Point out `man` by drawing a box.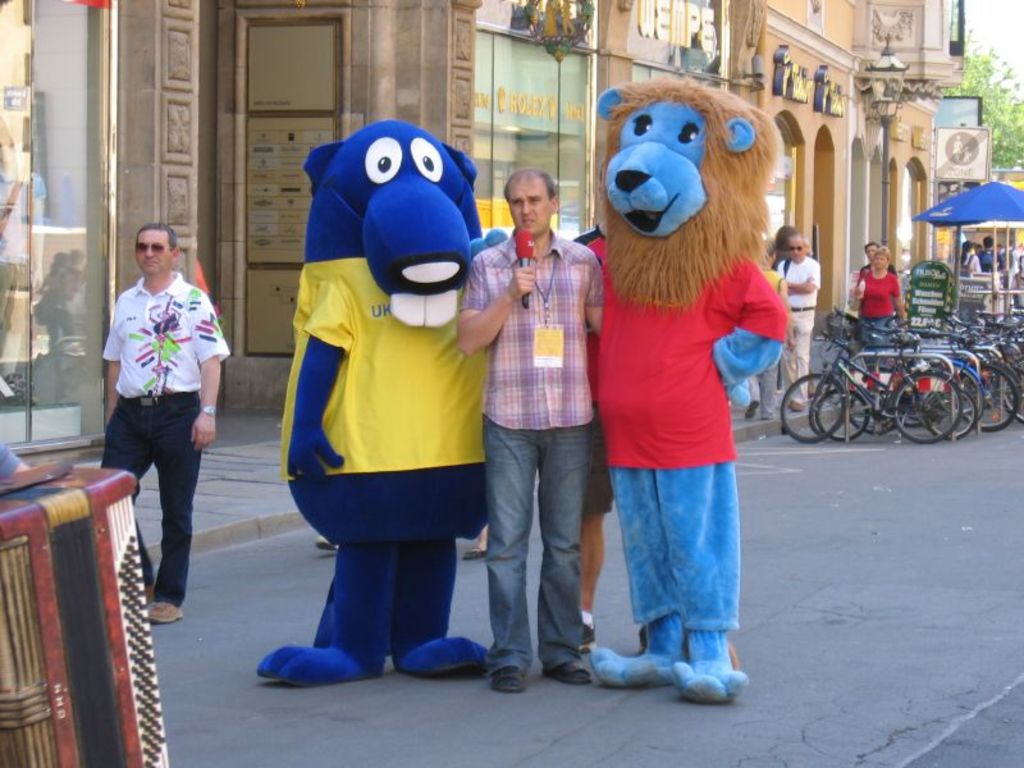
bbox=(763, 228, 832, 433).
